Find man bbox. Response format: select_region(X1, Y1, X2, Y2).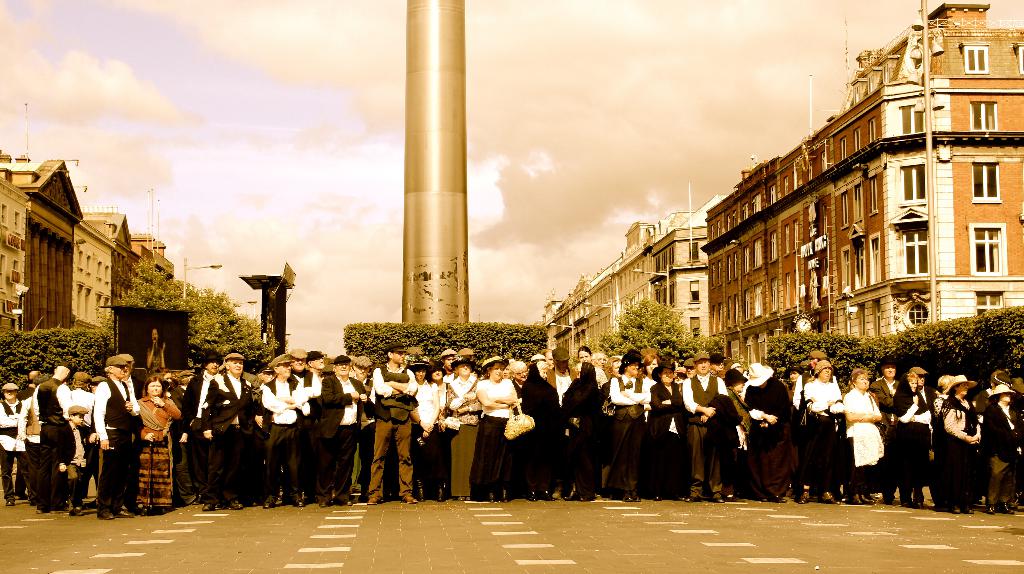
select_region(92, 353, 136, 523).
